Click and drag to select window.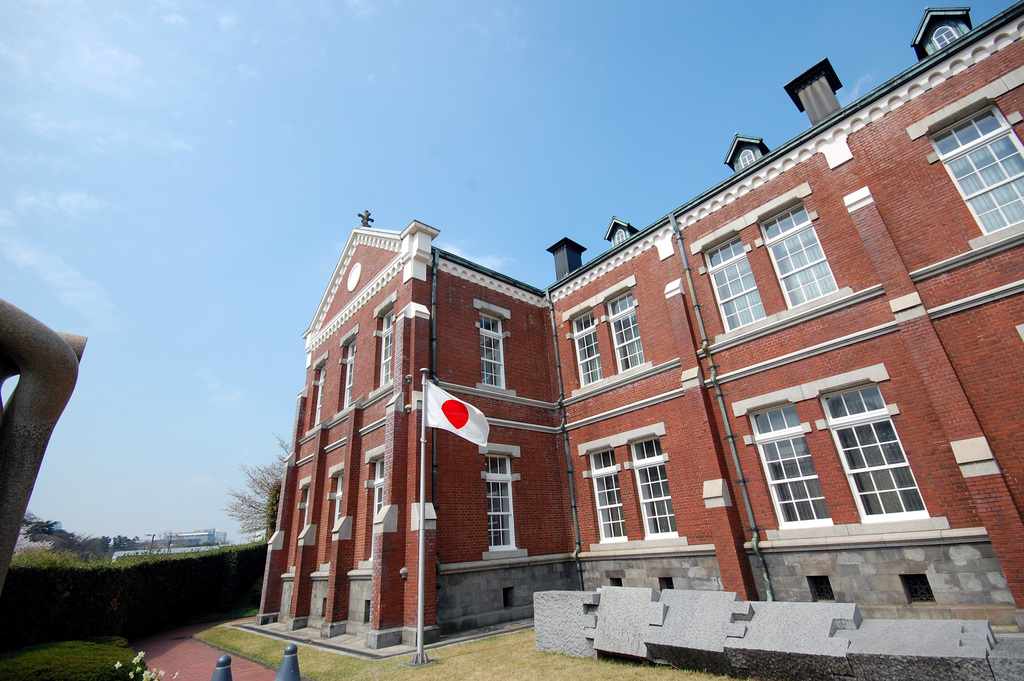
Selection: 330 470 345 521.
